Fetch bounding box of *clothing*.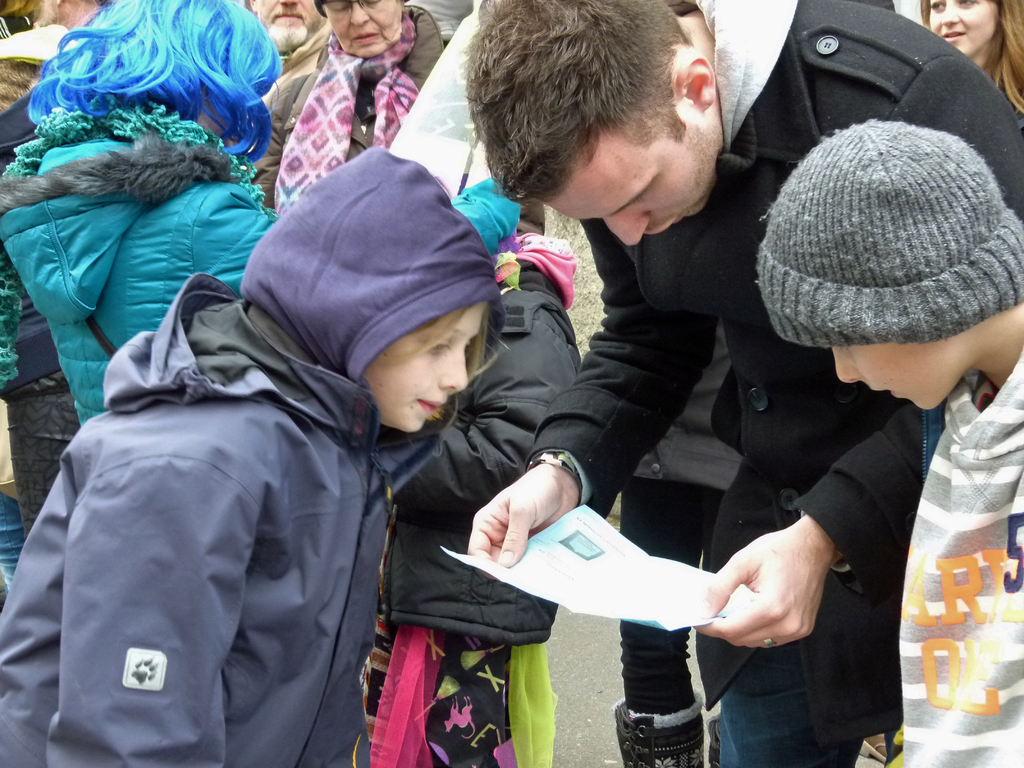
Bbox: {"left": 0, "top": 61, "right": 351, "bottom": 438}.
